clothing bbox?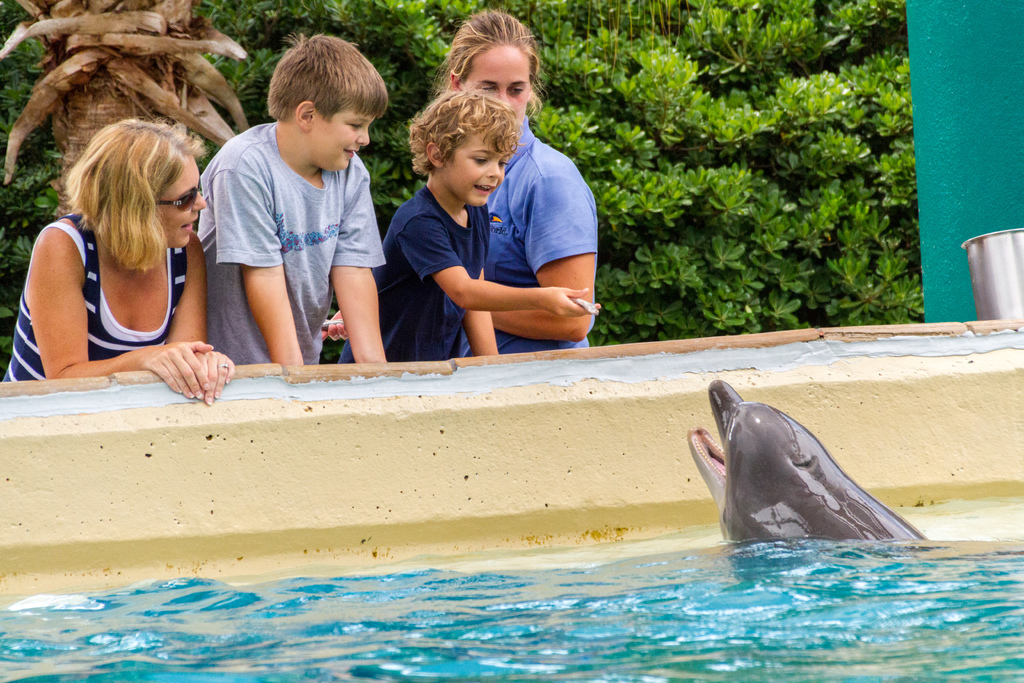
<bbox>1, 206, 188, 382</bbox>
